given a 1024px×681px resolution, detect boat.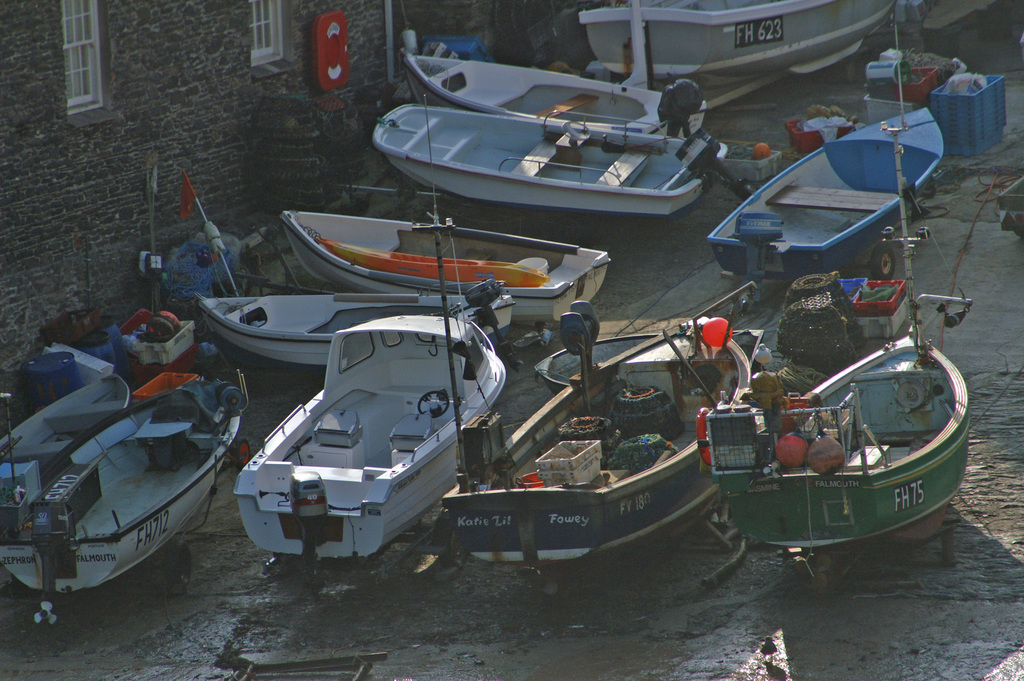
select_region(707, 83, 964, 284).
